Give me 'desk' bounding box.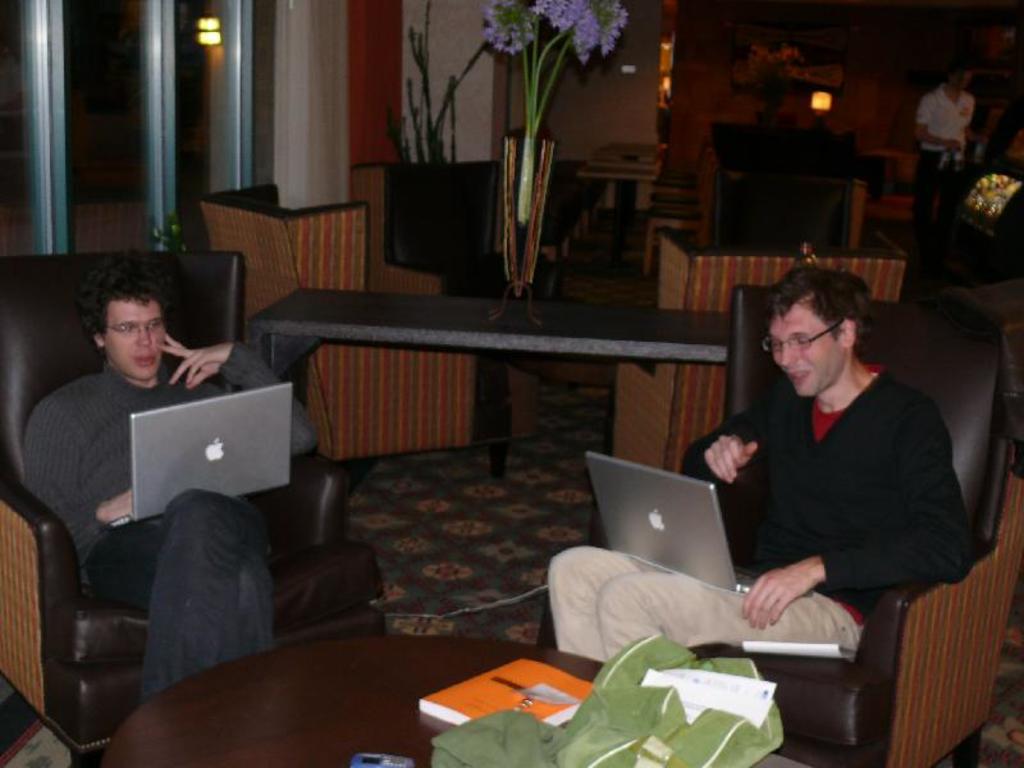
(x1=197, y1=266, x2=726, y2=516).
